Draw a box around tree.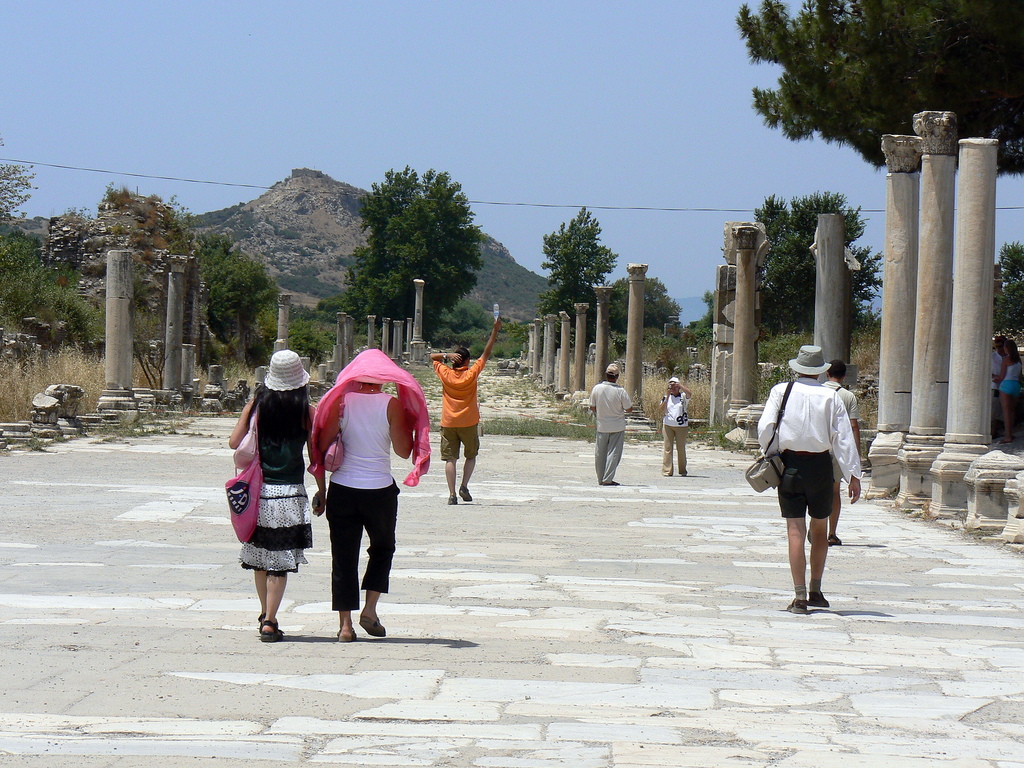
[738, 182, 884, 340].
